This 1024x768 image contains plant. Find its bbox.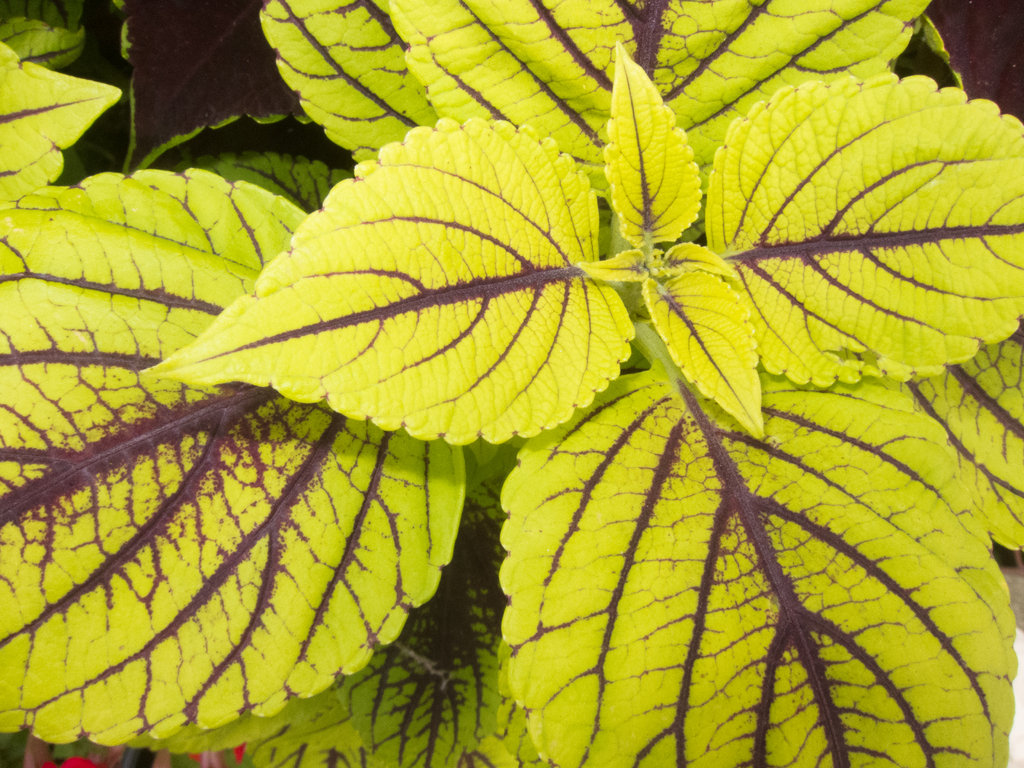
region(0, 0, 1023, 767).
